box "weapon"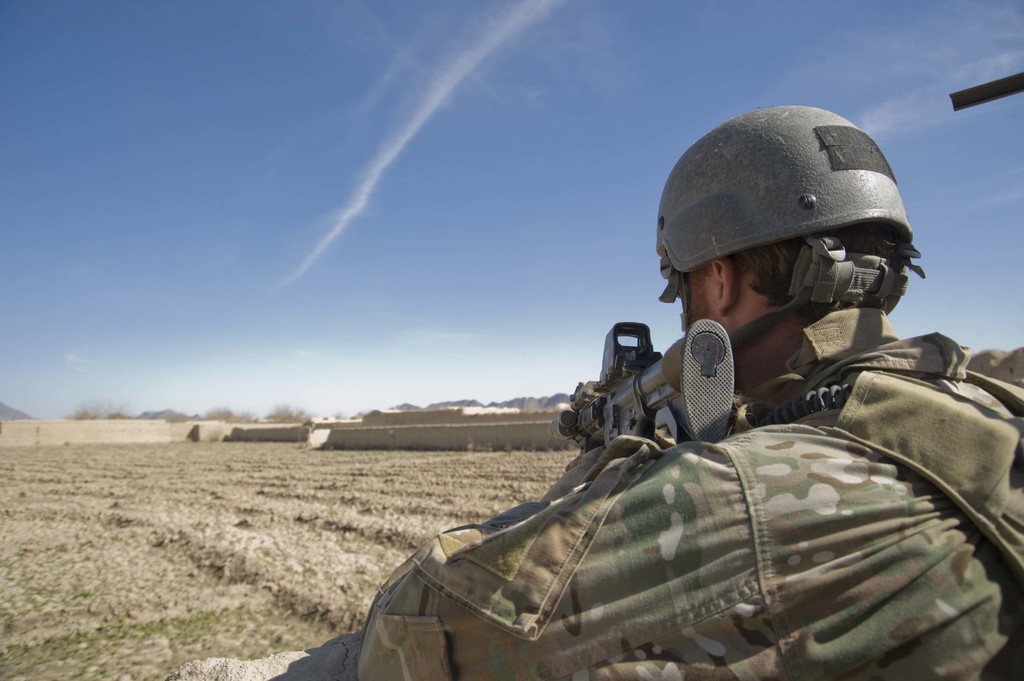
(left=588, top=316, right=726, bottom=479)
